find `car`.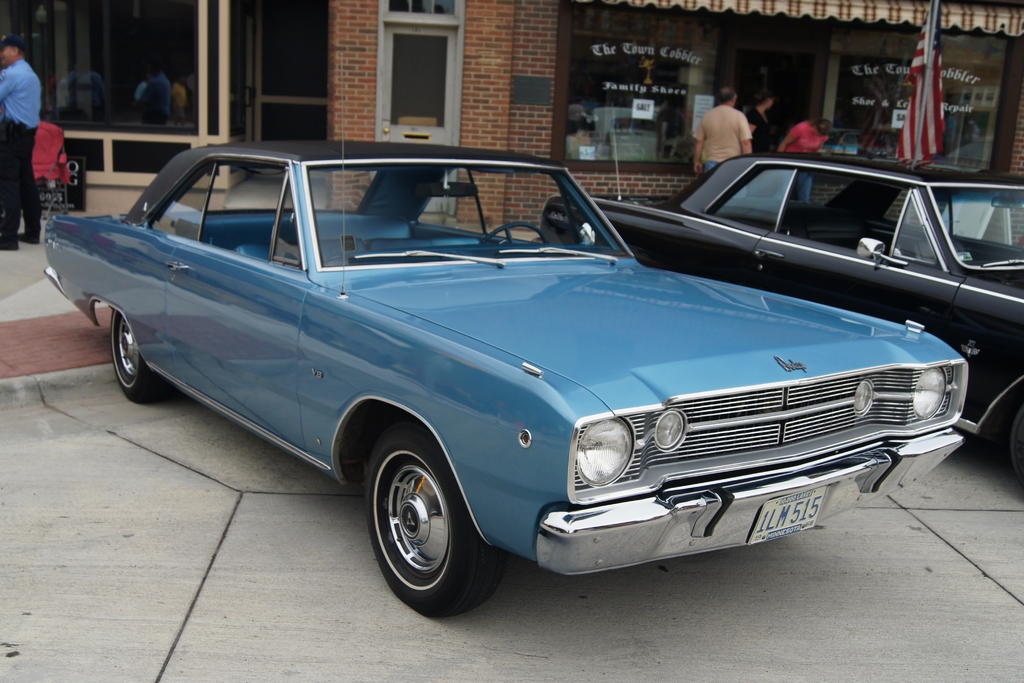
[left=541, top=102, right=1023, bottom=498].
